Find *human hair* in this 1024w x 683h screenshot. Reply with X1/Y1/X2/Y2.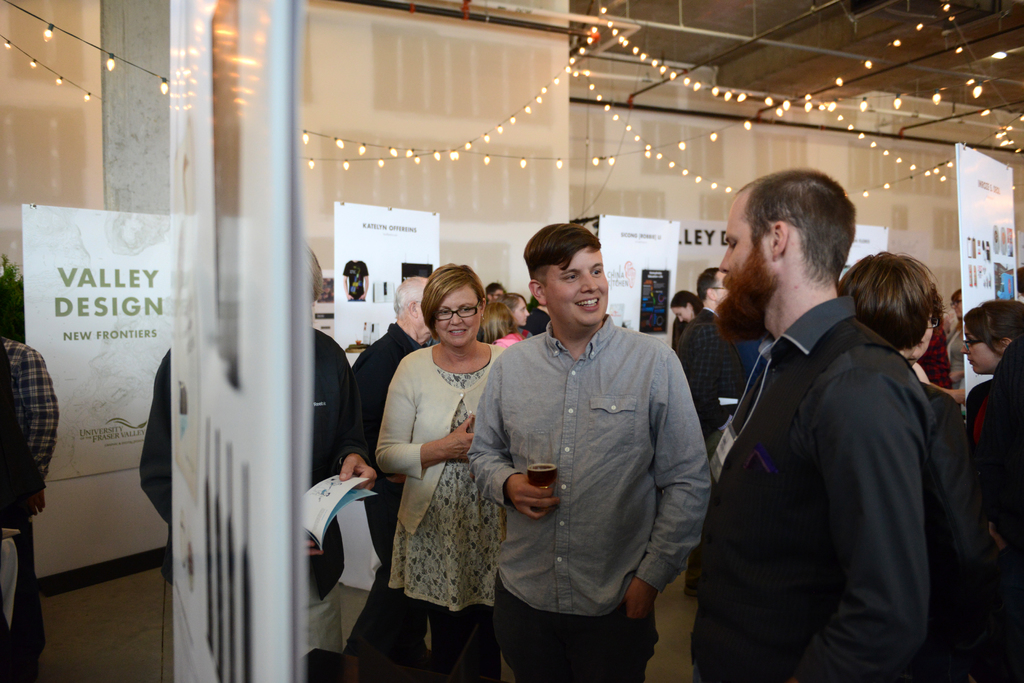
698/265/720/308.
